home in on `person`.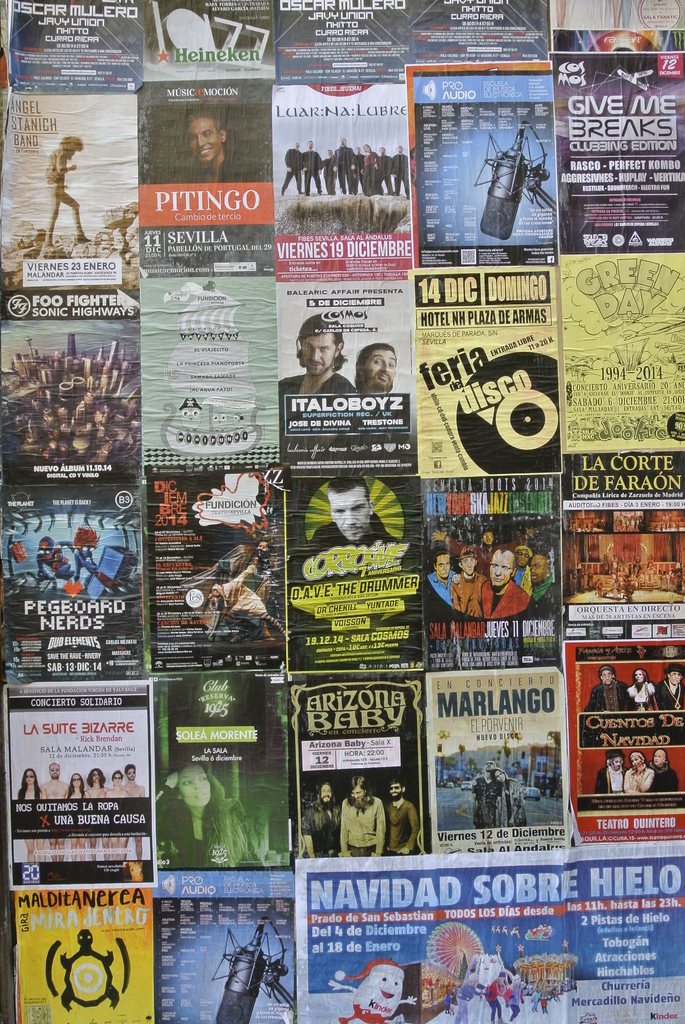
Homed in at 480/969/507/1023.
